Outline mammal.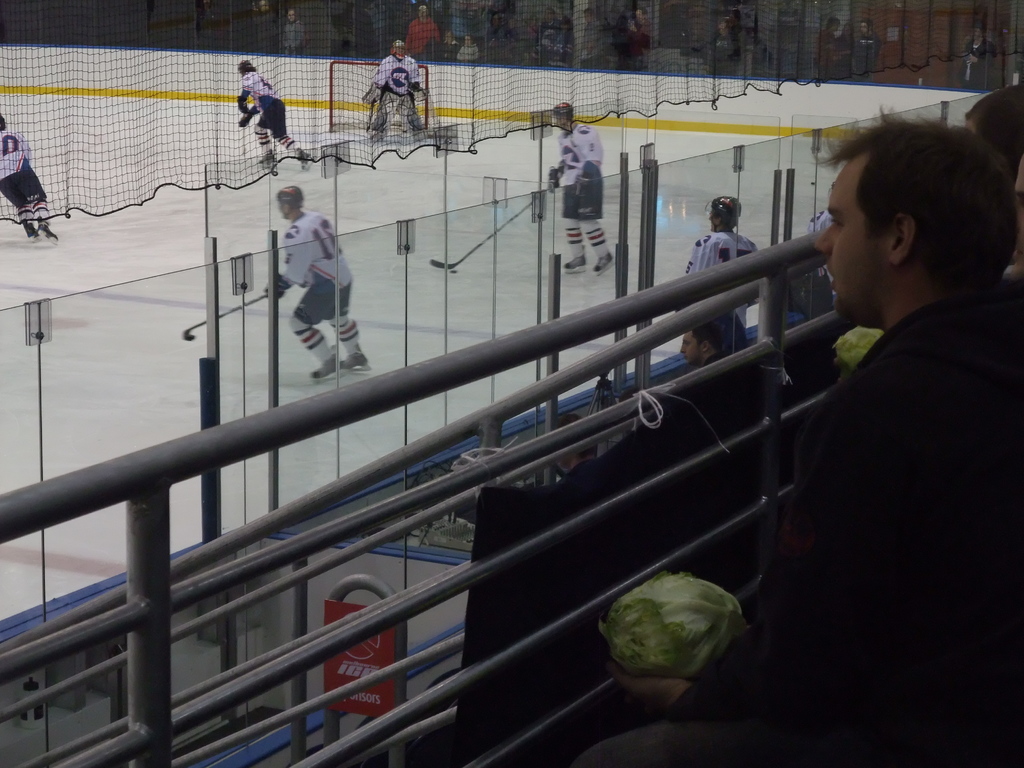
Outline: bbox=[253, 188, 355, 387].
